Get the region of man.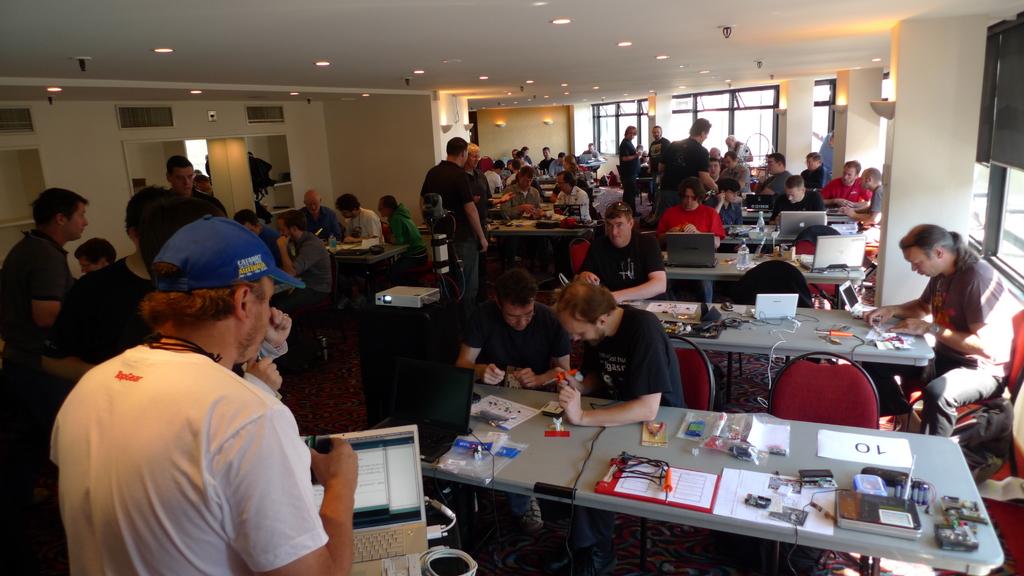
region(299, 190, 340, 239).
